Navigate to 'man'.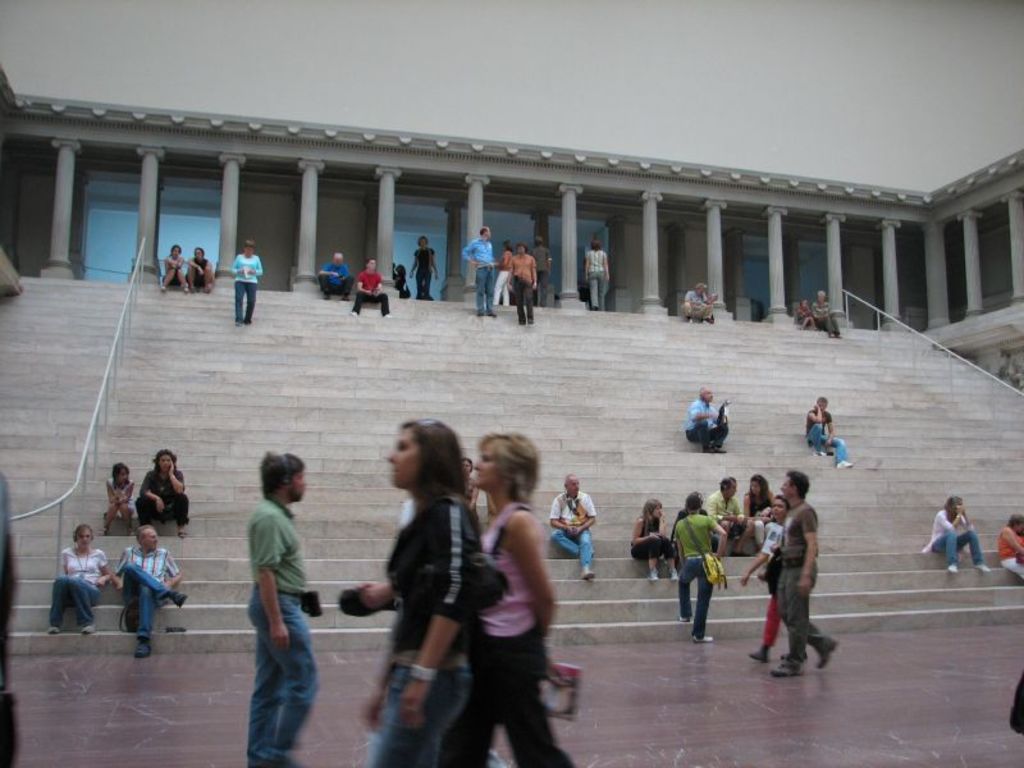
Navigation target: (left=803, top=396, right=855, bottom=467).
